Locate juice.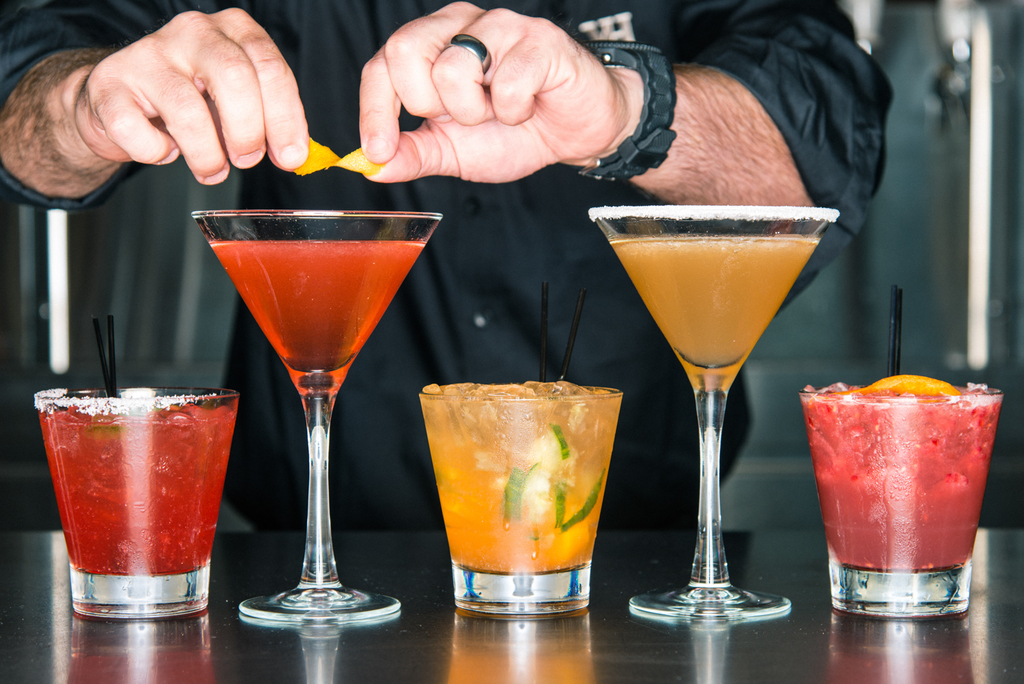
Bounding box: x1=36, y1=384, x2=237, y2=614.
